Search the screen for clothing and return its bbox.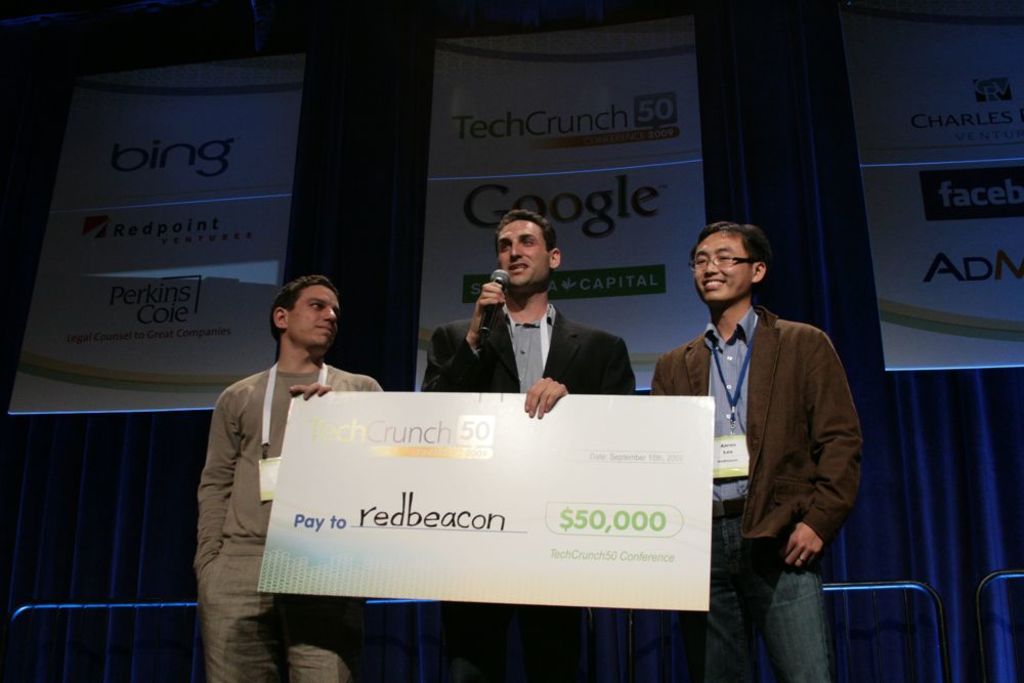
Found: BBox(420, 297, 641, 682).
